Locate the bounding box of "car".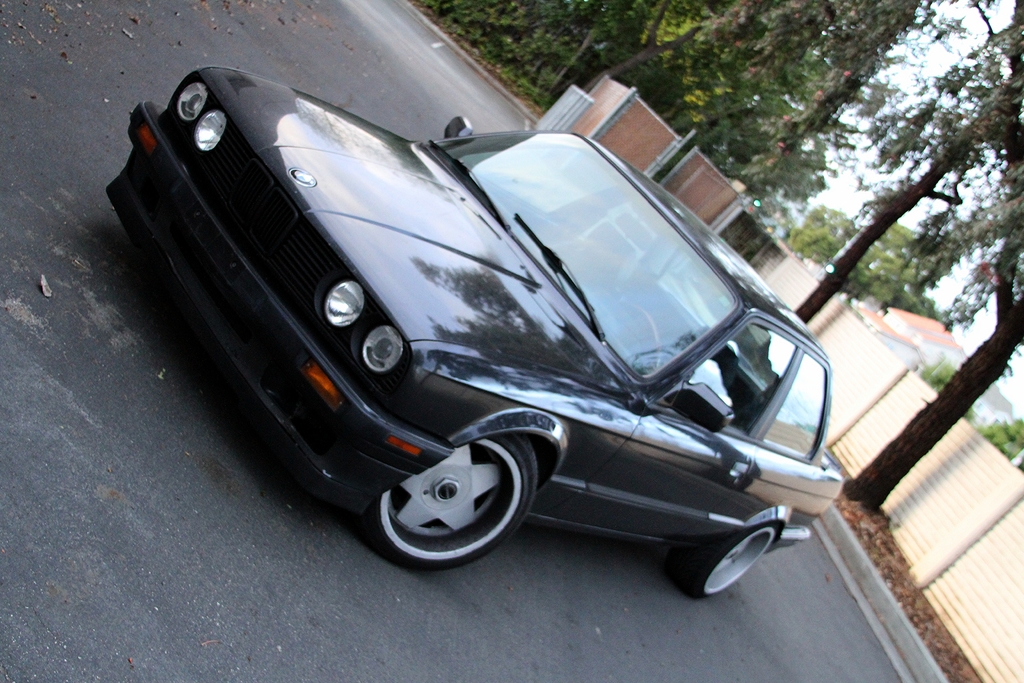
Bounding box: 112:56:872:597.
